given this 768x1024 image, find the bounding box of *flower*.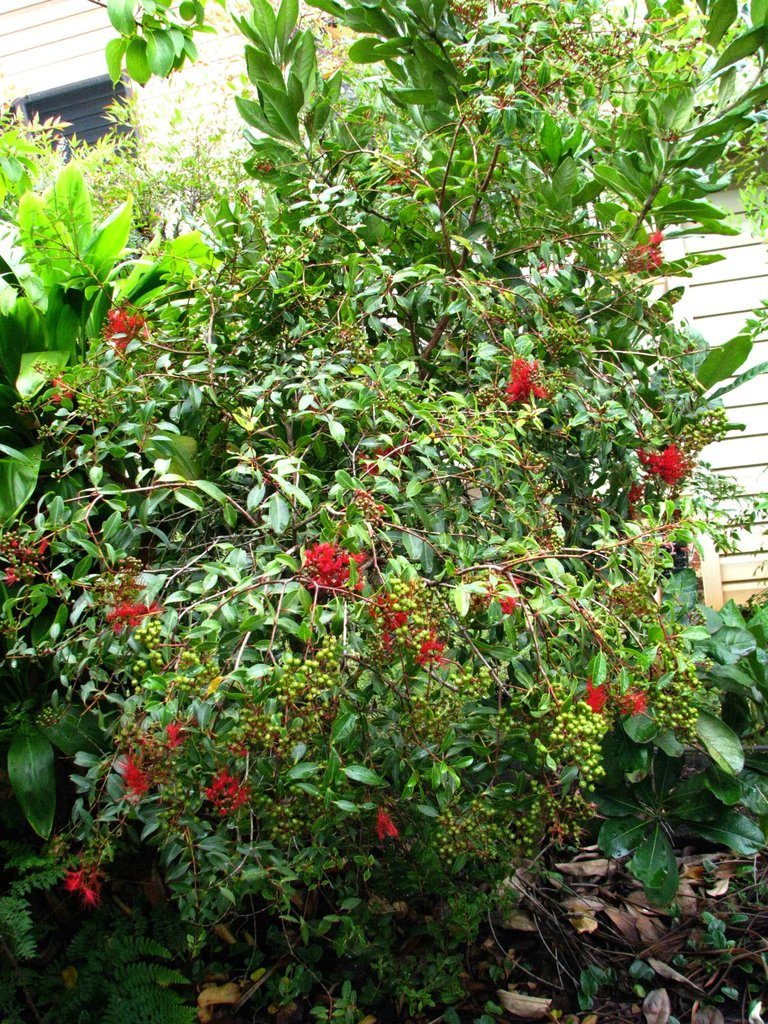
<box>620,230,661,269</box>.
